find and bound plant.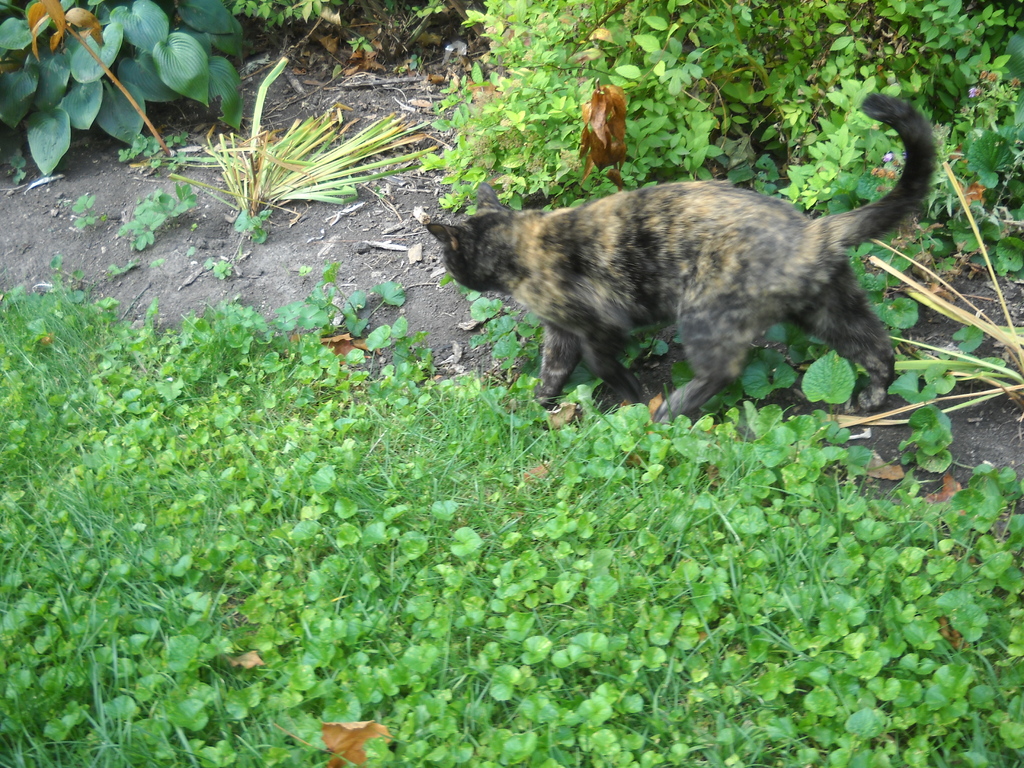
Bound: x1=332, y1=28, x2=372, y2=81.
